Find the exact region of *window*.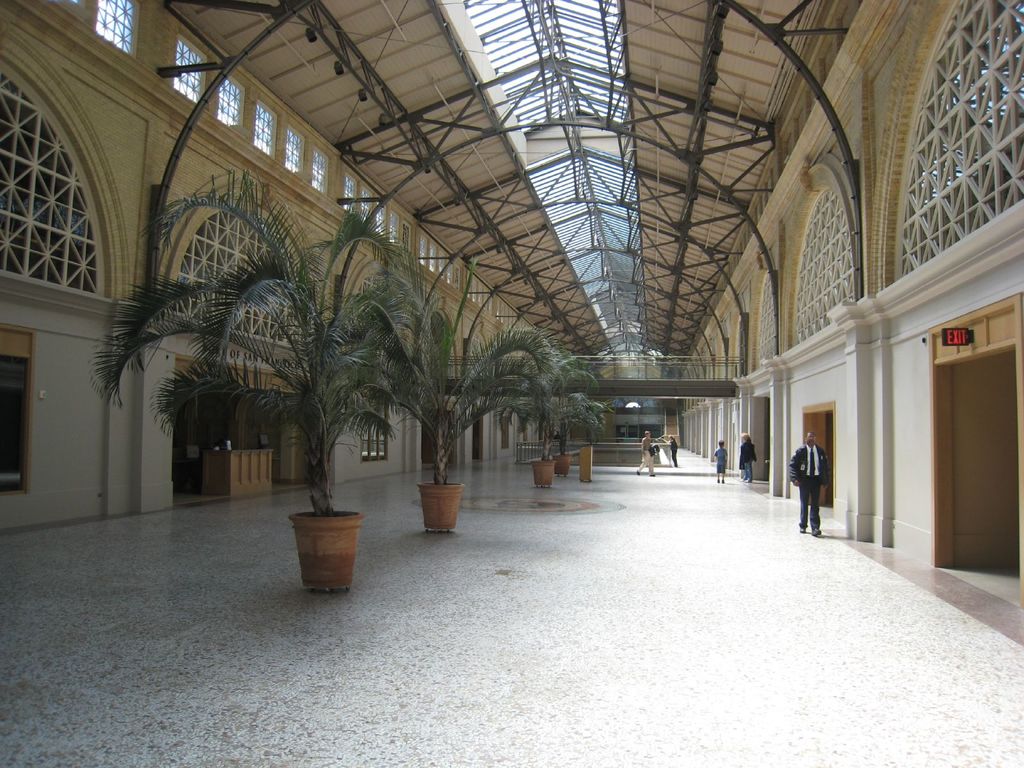
Exact region: (x1=174, y1=41, x2=201, y2=103).
